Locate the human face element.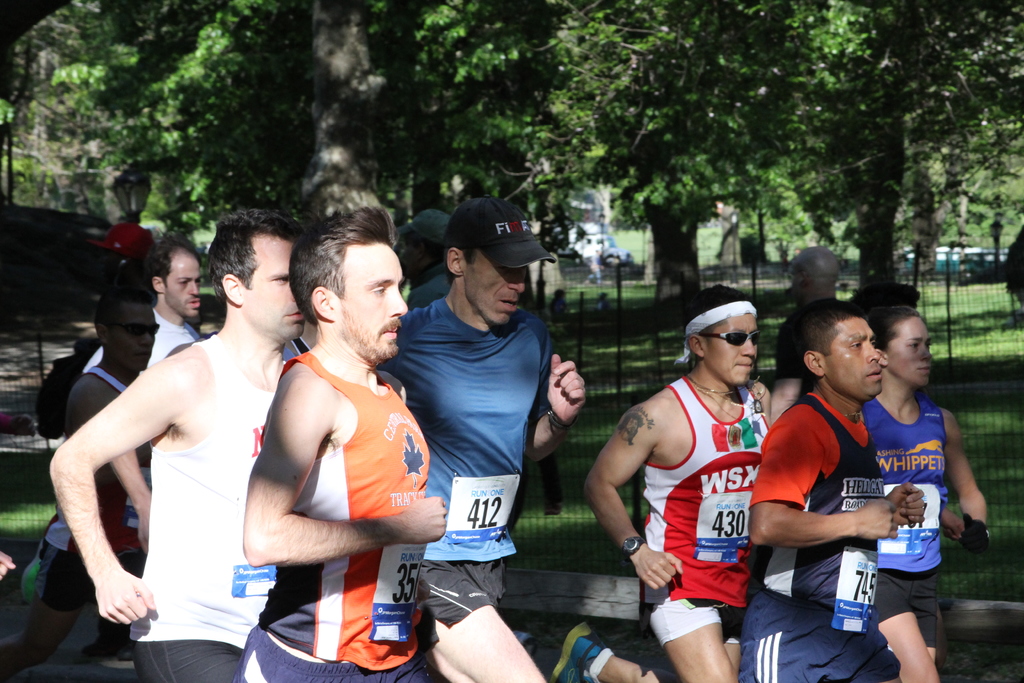
Element bbox: detection(701, 309, 761, 391).
